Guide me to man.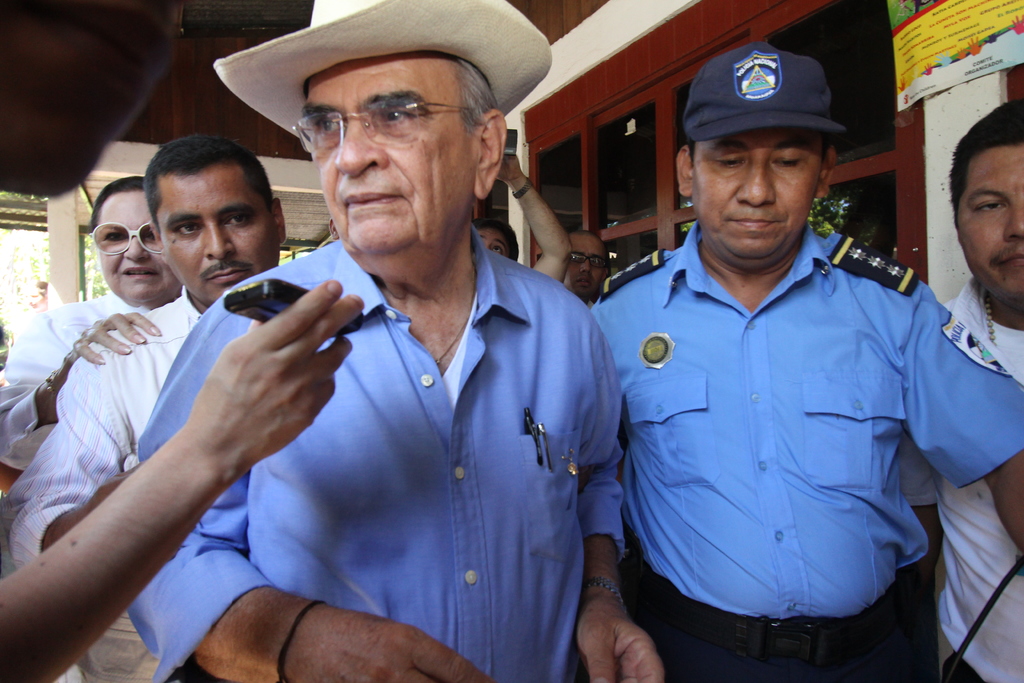
Guidance: bbox=[0, 128, 304, 682].
